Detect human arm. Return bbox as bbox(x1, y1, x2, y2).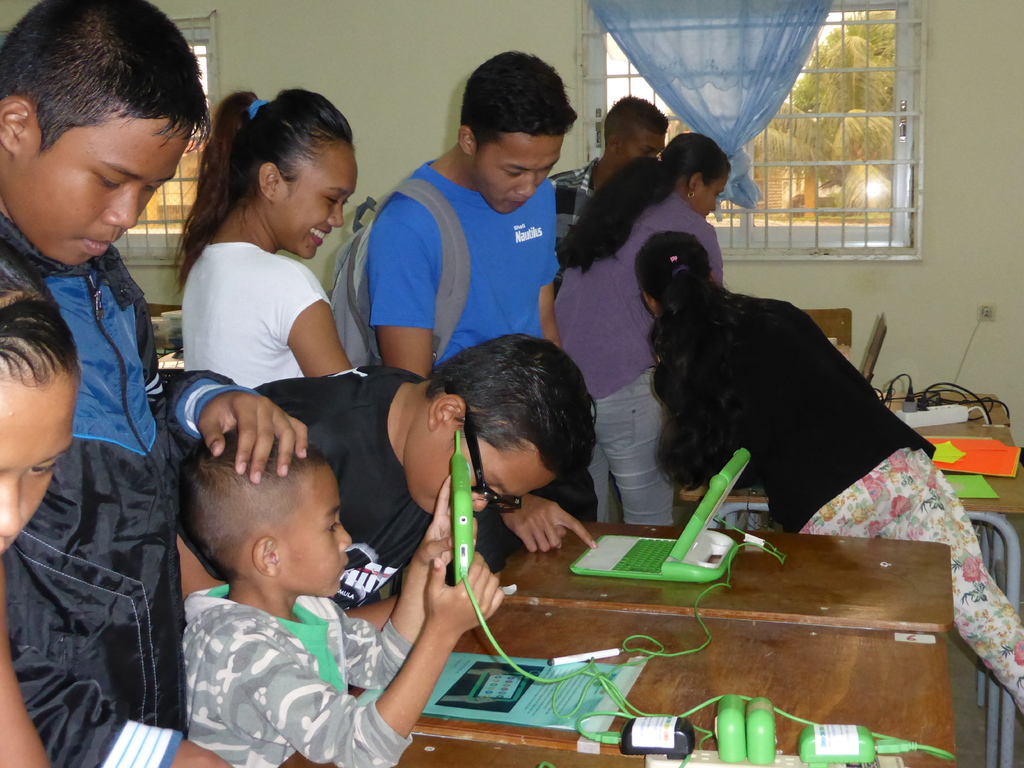
bbox(495, 493, 599, 552).
